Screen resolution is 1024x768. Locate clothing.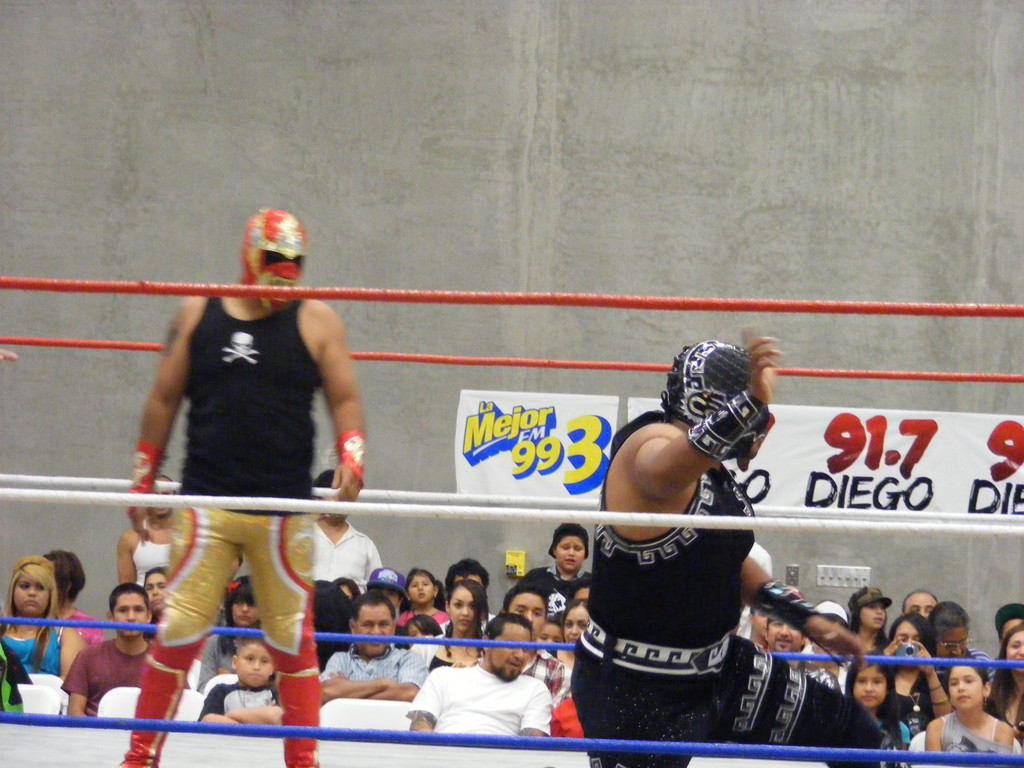
[199, 679, 293, 736].
